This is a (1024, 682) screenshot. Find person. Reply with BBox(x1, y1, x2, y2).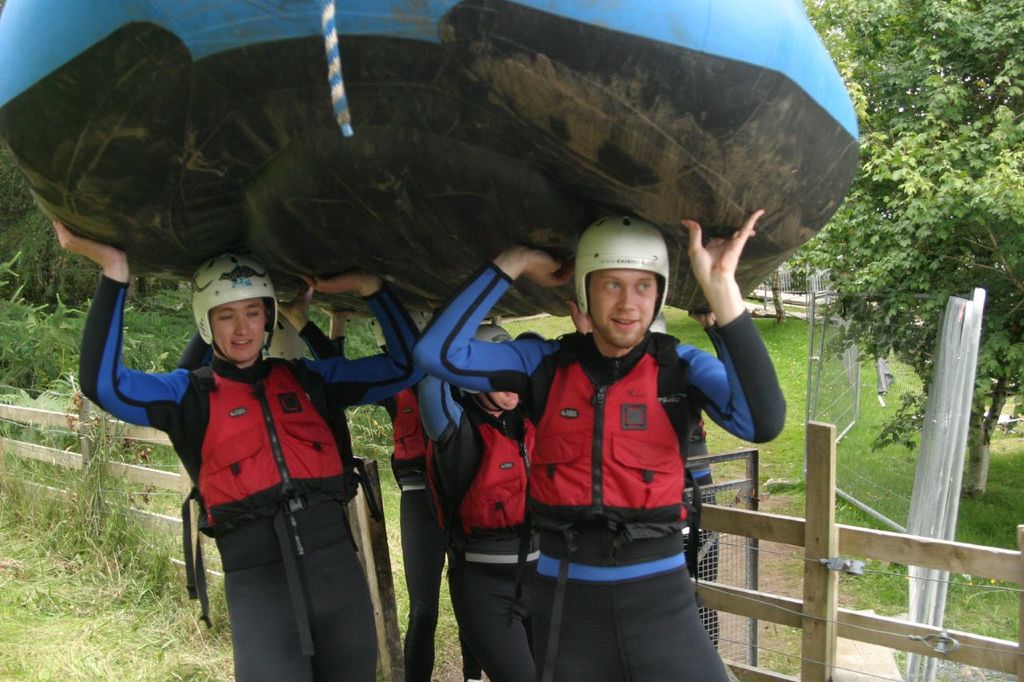
BBox(402, 210, 786, 681).
